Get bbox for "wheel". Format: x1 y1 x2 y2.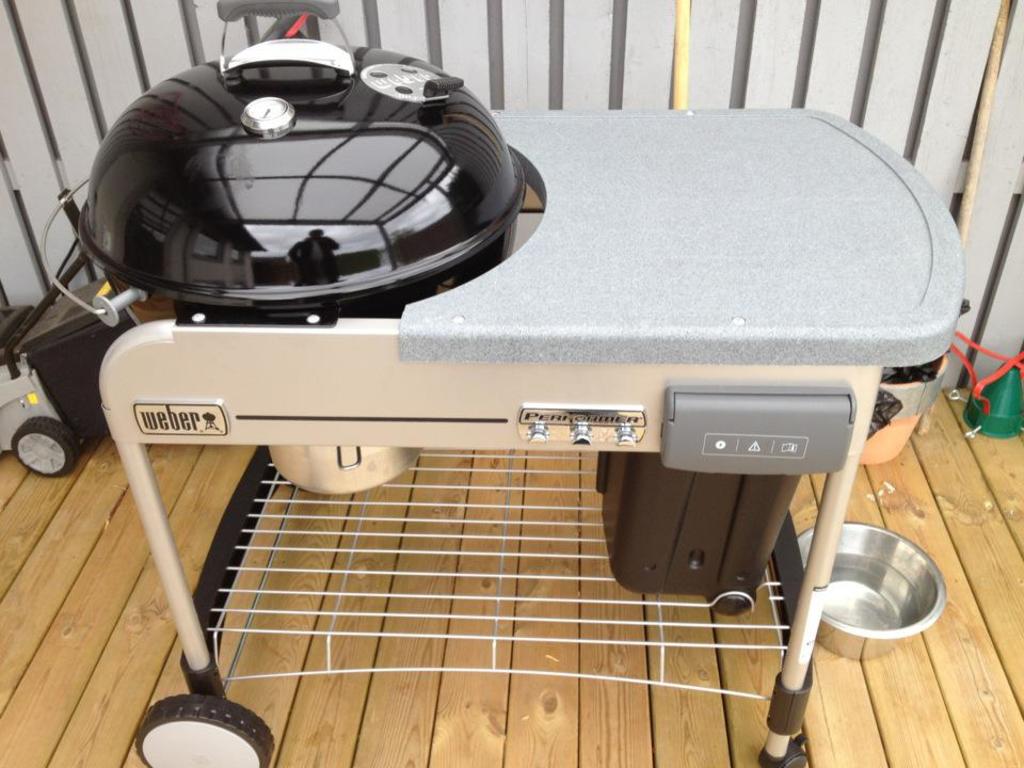
17 418 73 476.
